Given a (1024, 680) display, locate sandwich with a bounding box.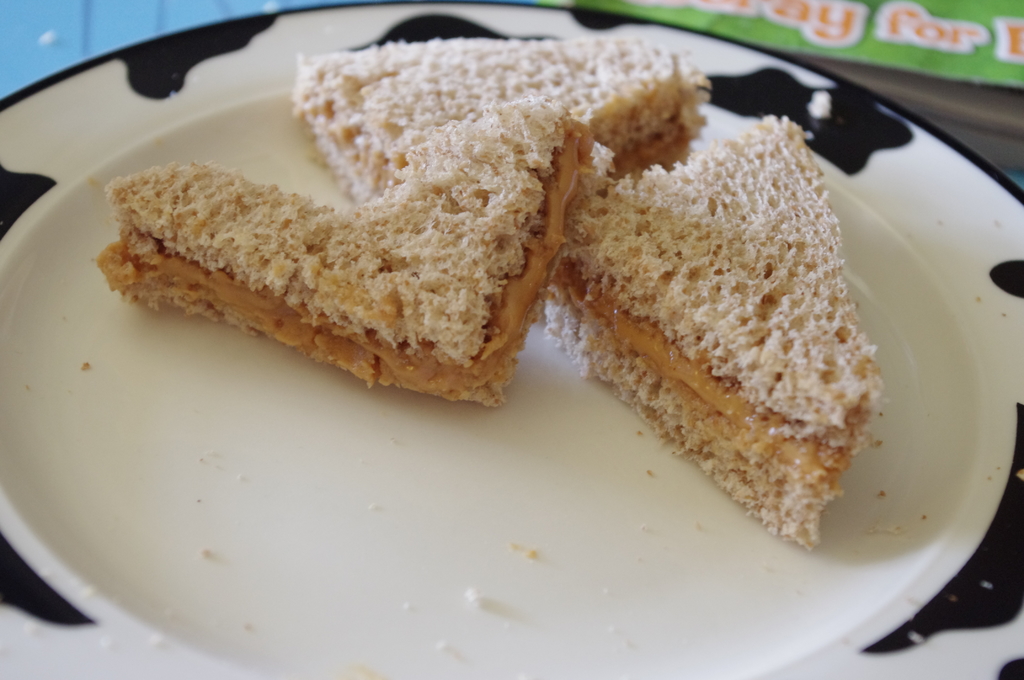
Located: [left=91, top=95, right=611, bottom=406].
